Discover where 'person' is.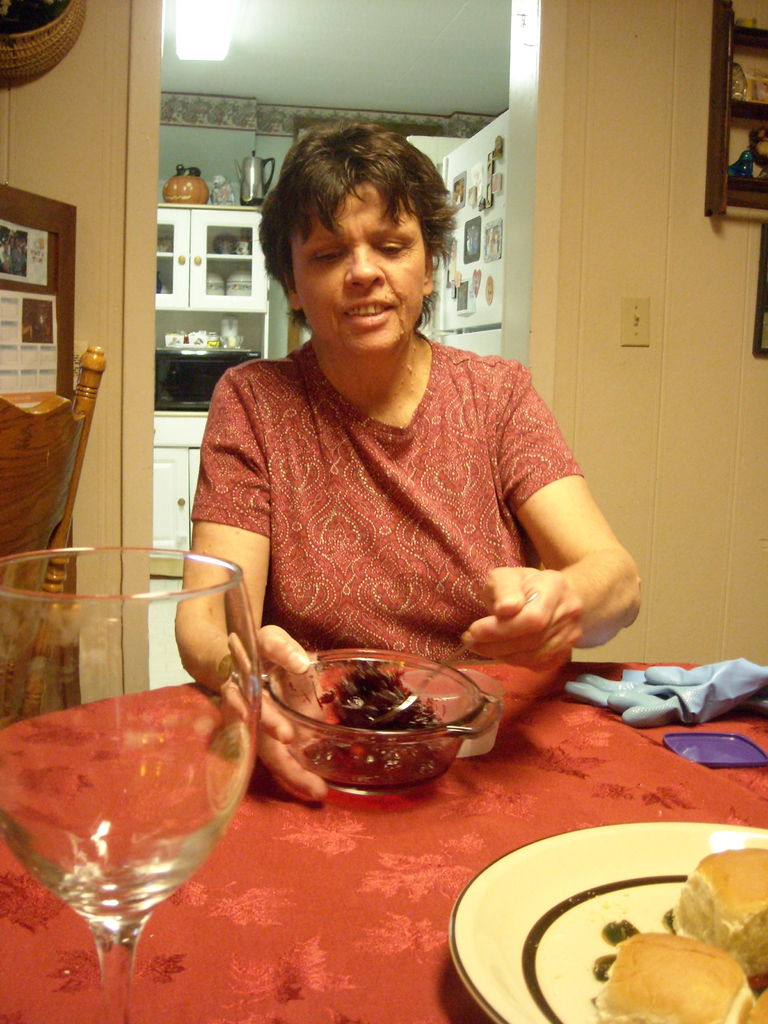
Discovered at l=186, t=128, r=632, b=763.
